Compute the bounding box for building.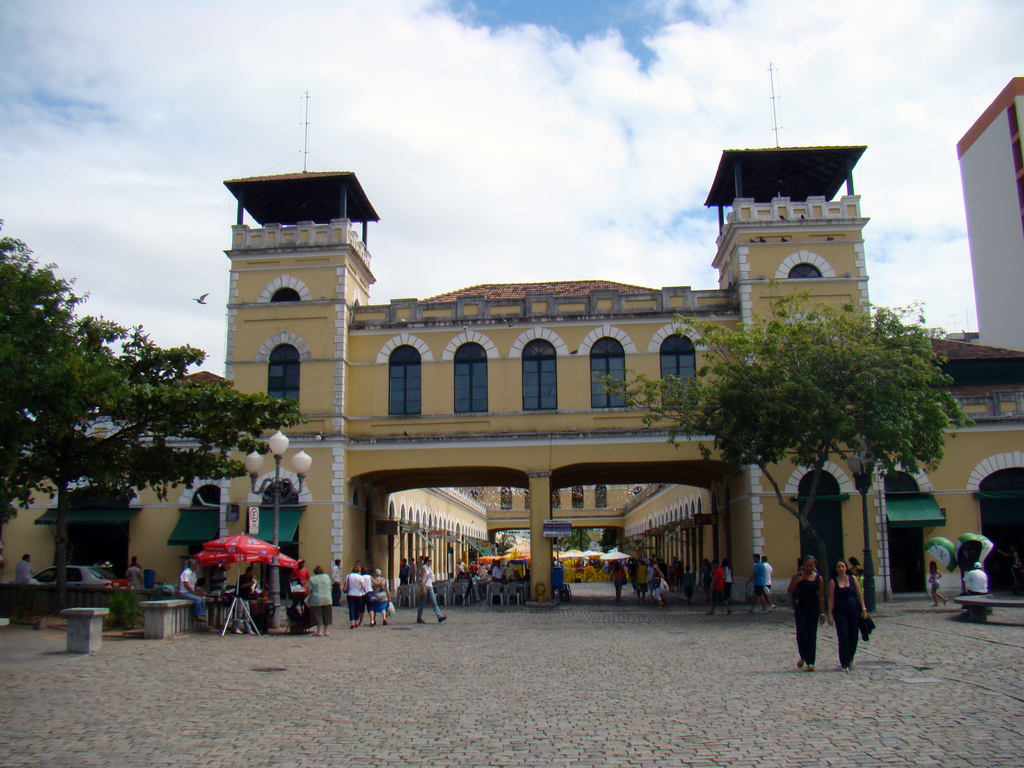
[0, 146, 1023, 601].
